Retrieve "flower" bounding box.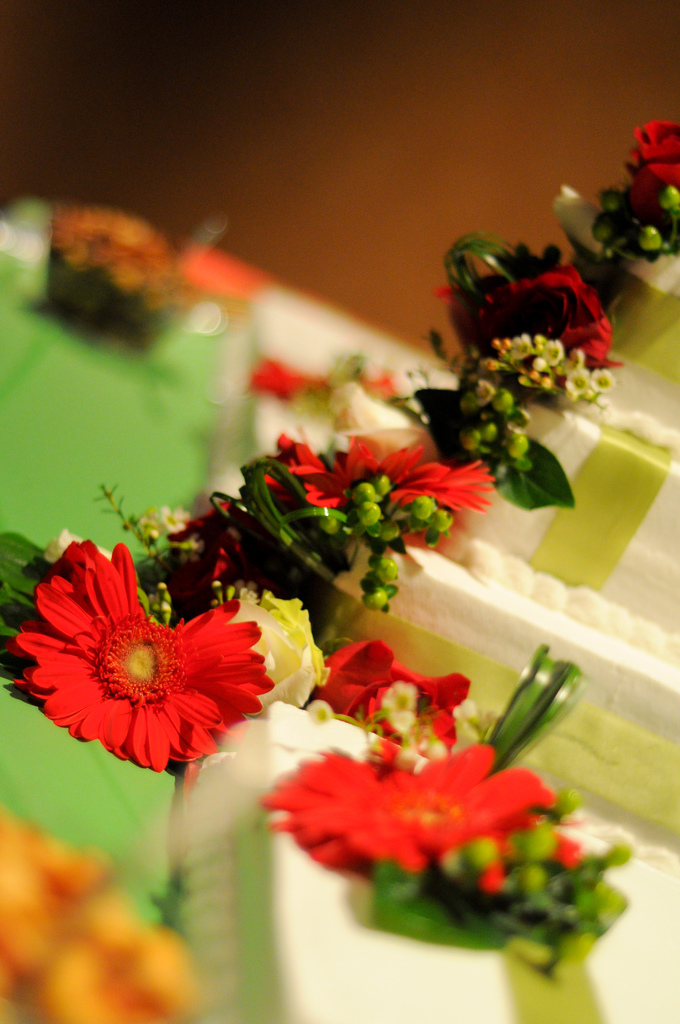
Bounding box: (left=629, top=109, right=679, bottom=216).
